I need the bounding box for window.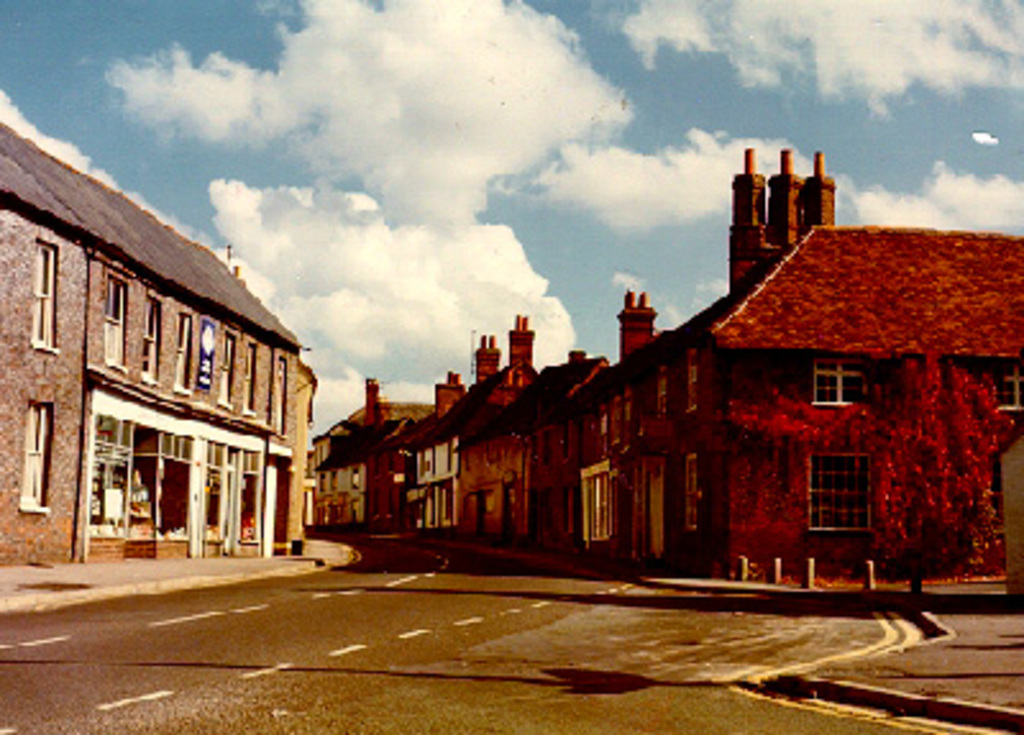
Here it is: {"x1": 681, "y1": 456, "x2": 701, "y2": 540}.
